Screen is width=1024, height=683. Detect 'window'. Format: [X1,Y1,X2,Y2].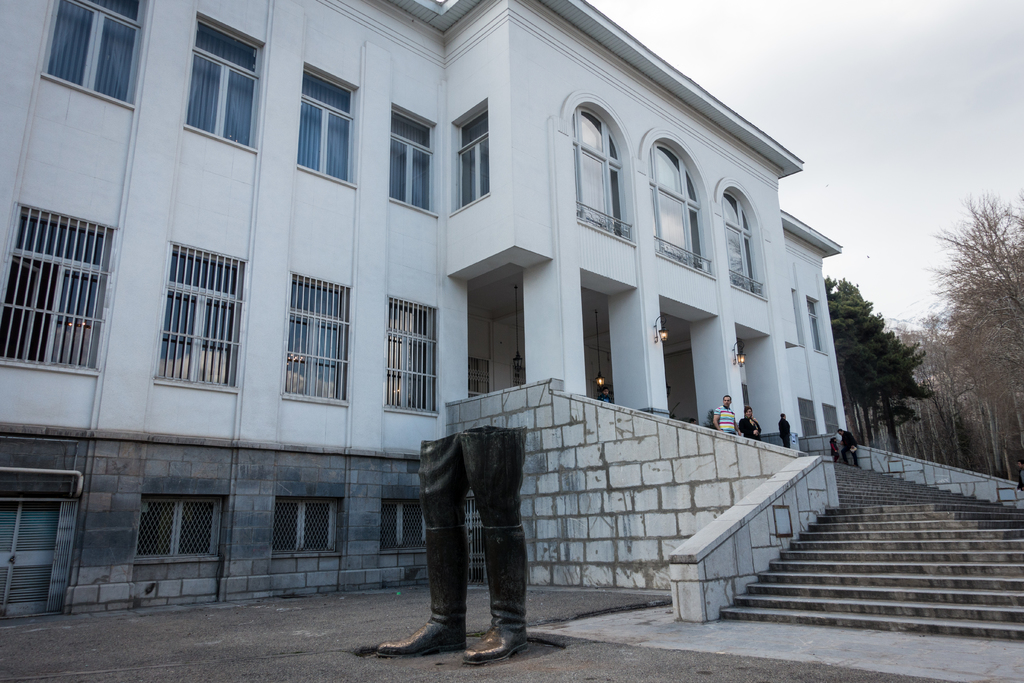
[511,366,529,388].
